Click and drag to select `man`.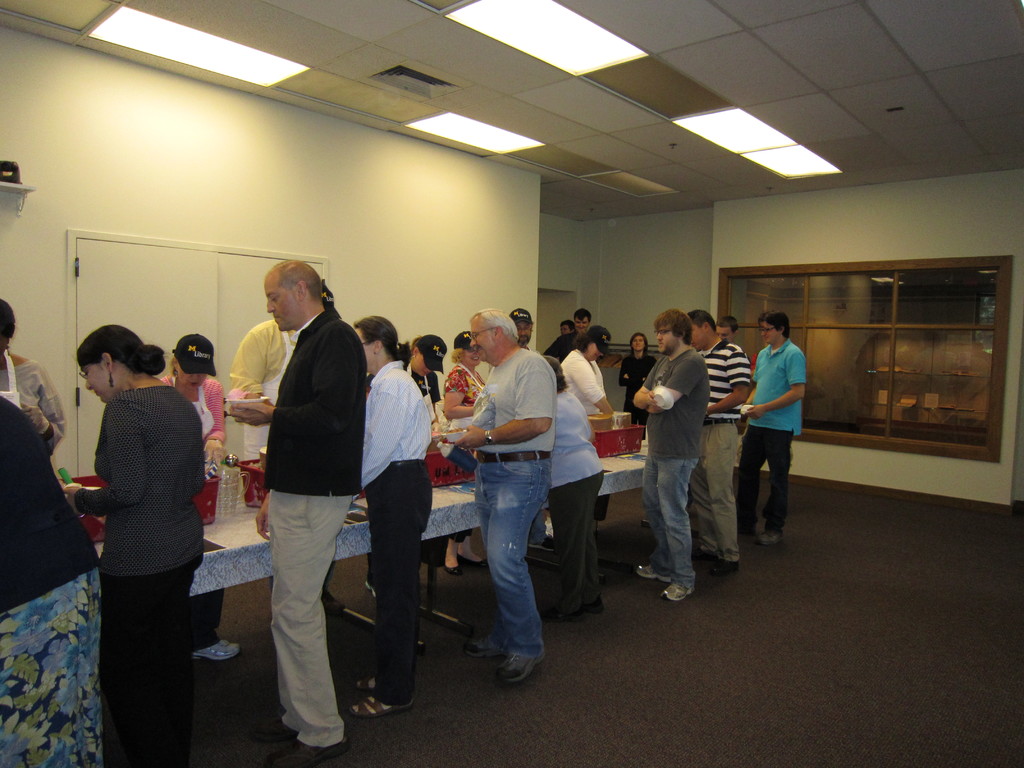
Selection: region(559, 318, 574, 335).
